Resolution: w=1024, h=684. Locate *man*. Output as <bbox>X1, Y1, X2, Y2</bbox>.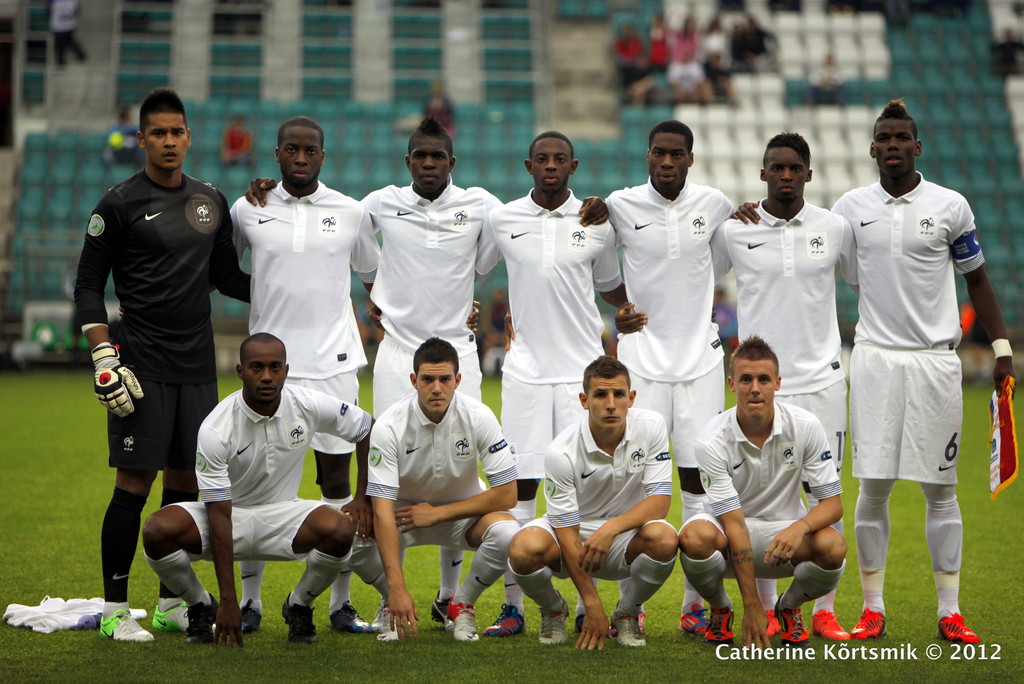
<bbox>139, 322, 378, 646</bbox>.
